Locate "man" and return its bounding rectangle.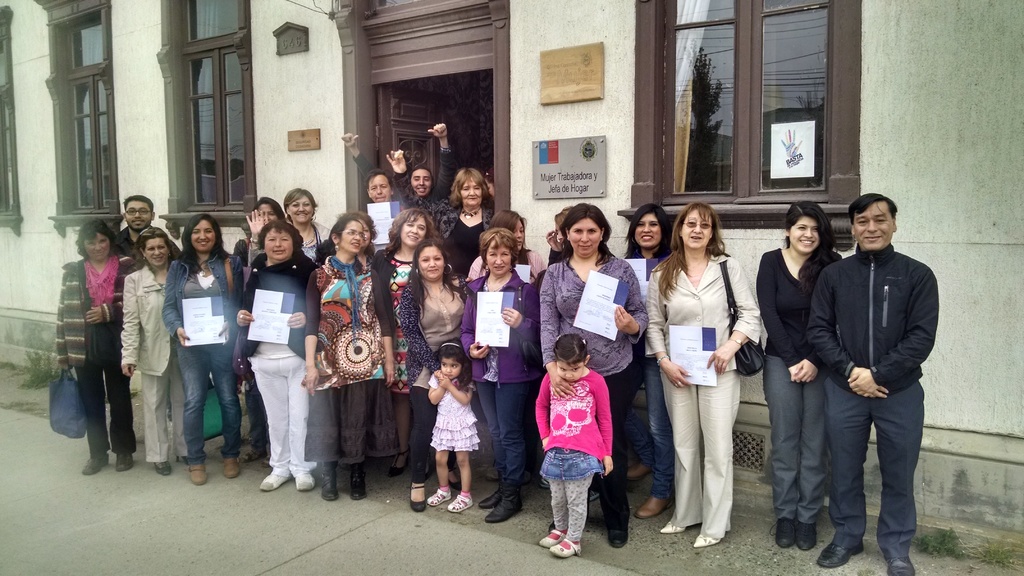
113:193:178:260.
